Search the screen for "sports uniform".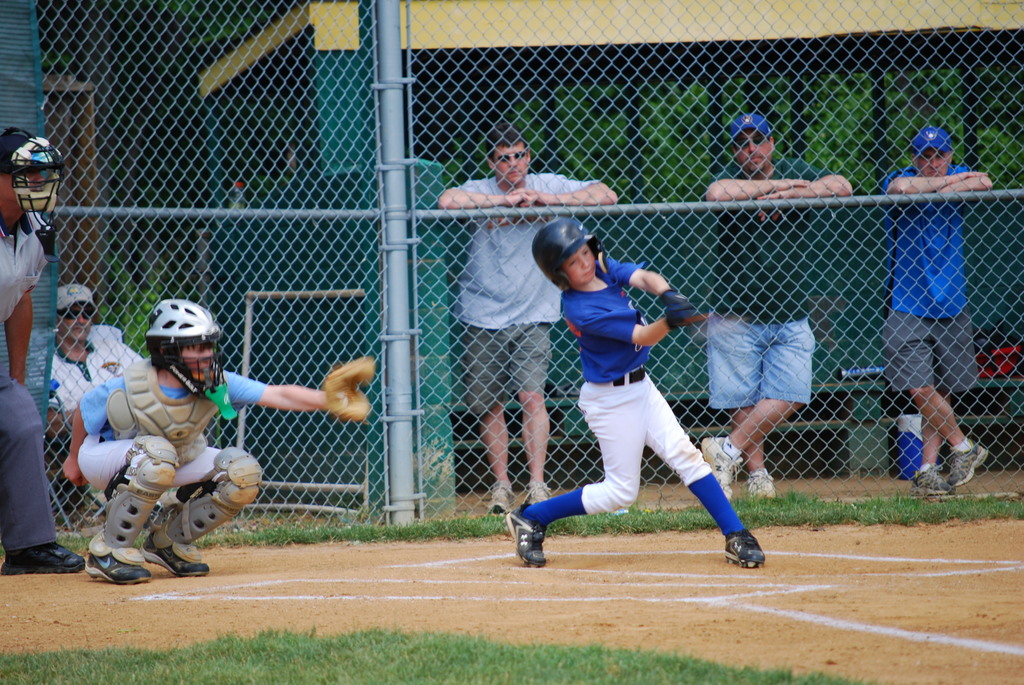
Found at (67, 366, 268, 562).
